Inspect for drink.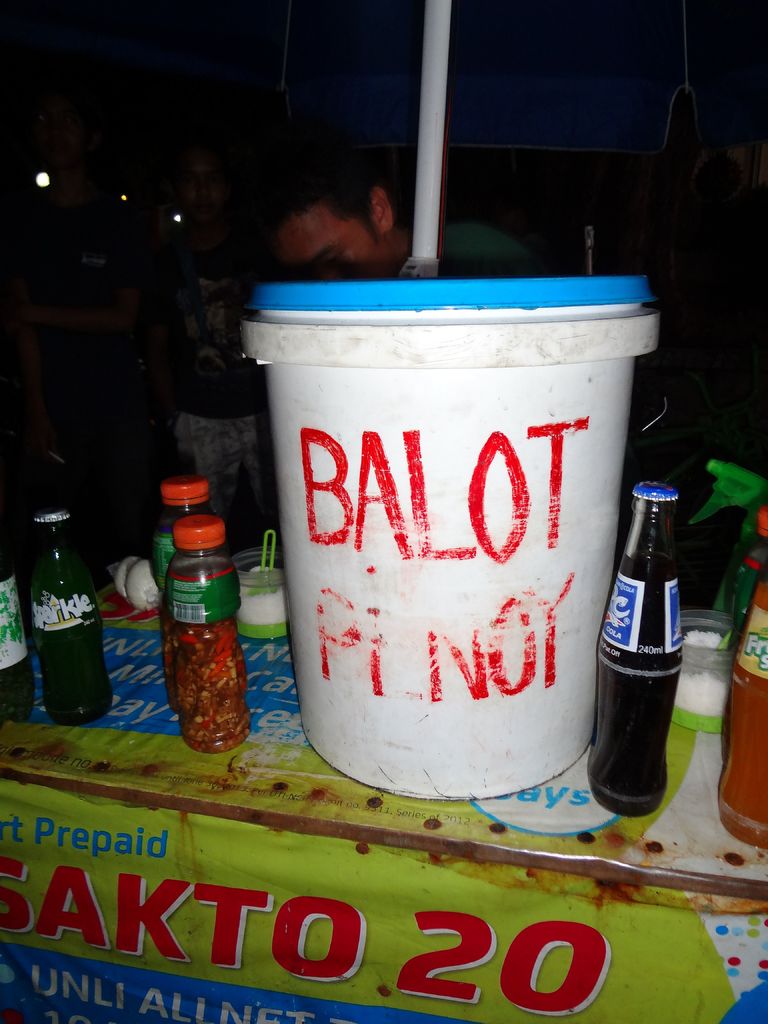
Inspection: [164, 517, 250, 761].
